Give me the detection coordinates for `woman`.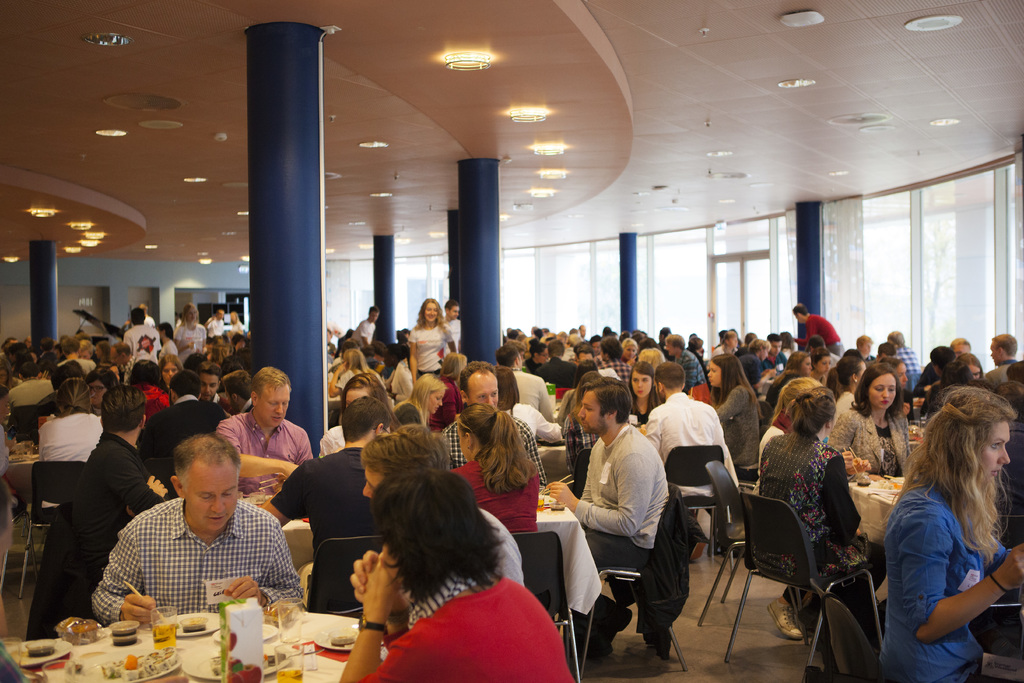
618/334/633/356.
